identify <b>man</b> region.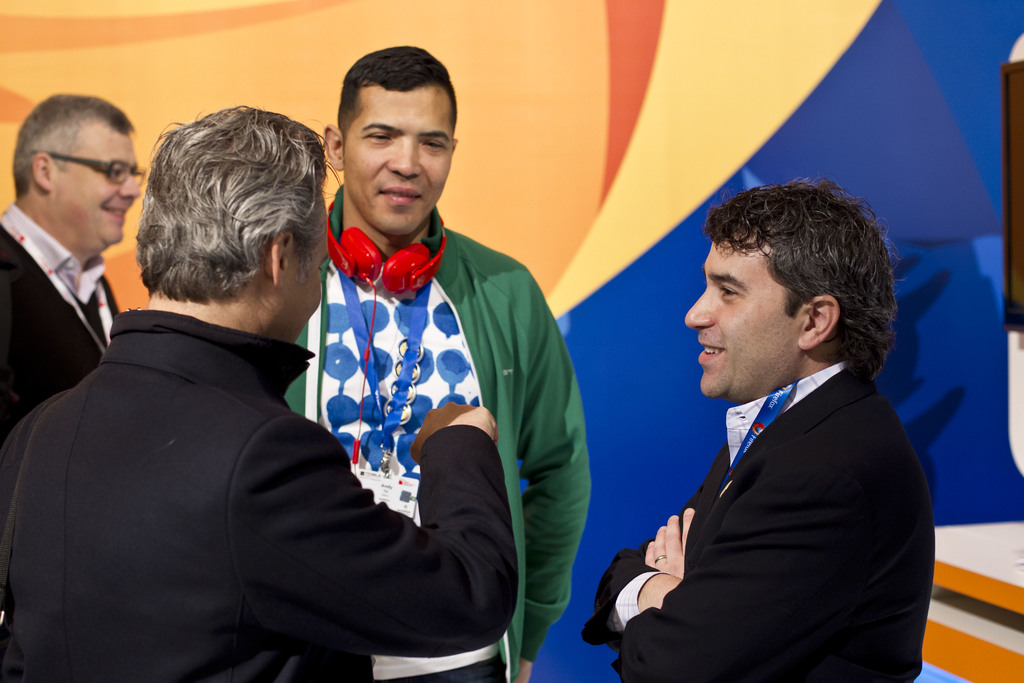
Region: bbox(0, 101, 519, 682).
